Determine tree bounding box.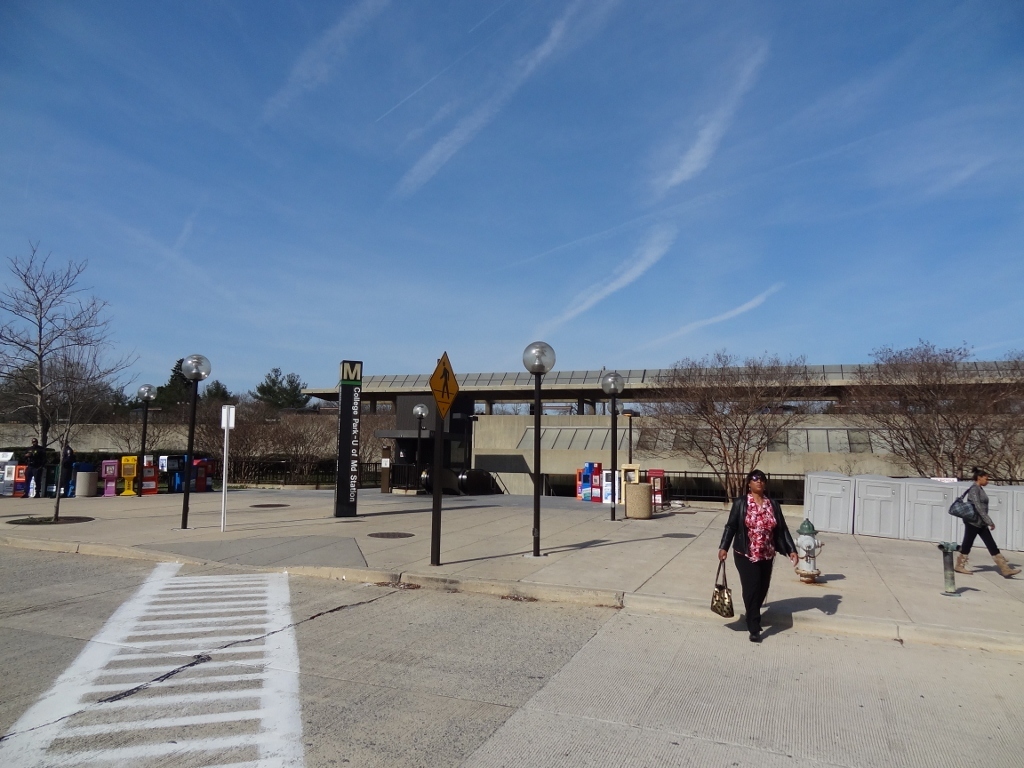
Determined: bbox=(202, 377, 238, 427).
